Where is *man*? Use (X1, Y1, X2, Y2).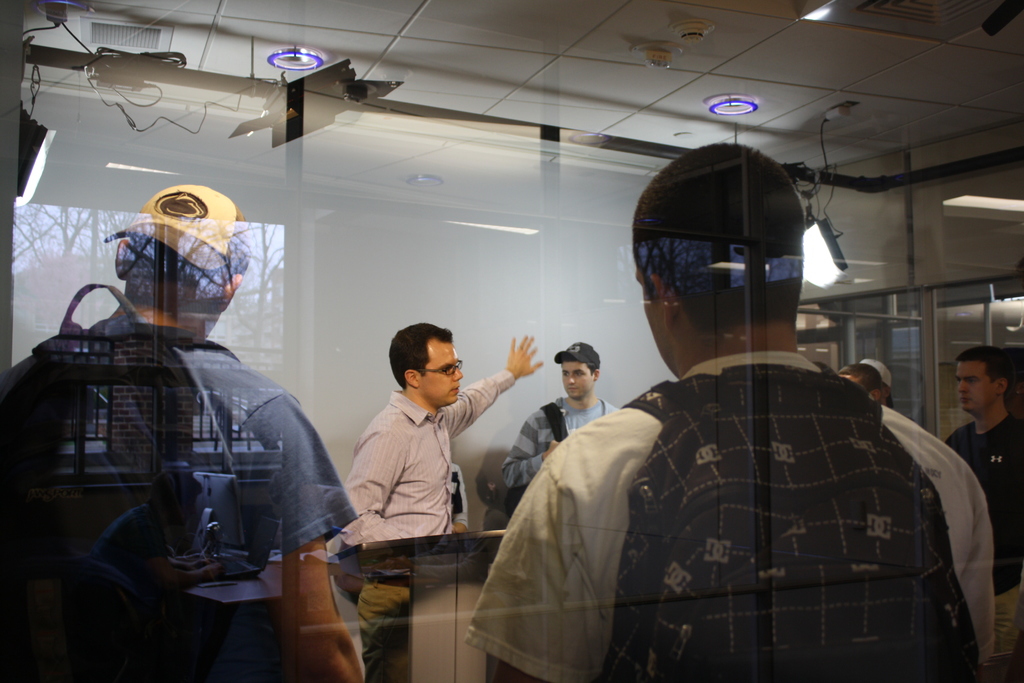
(502, 338, 616, 484).
